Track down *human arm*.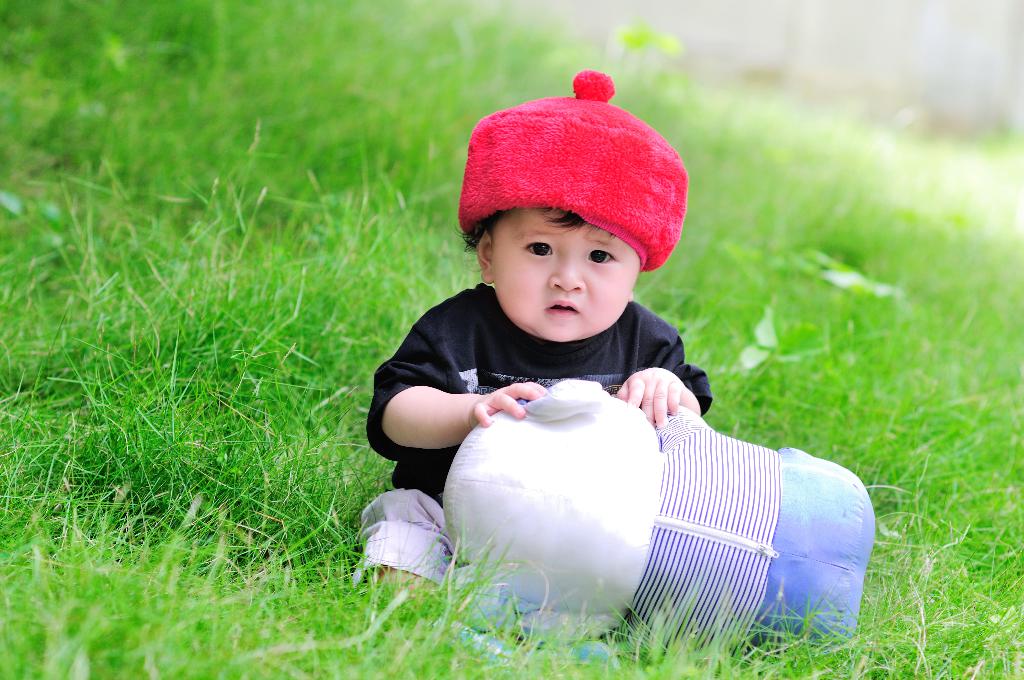
Tracked to locate(402, 389, 479, 480).
